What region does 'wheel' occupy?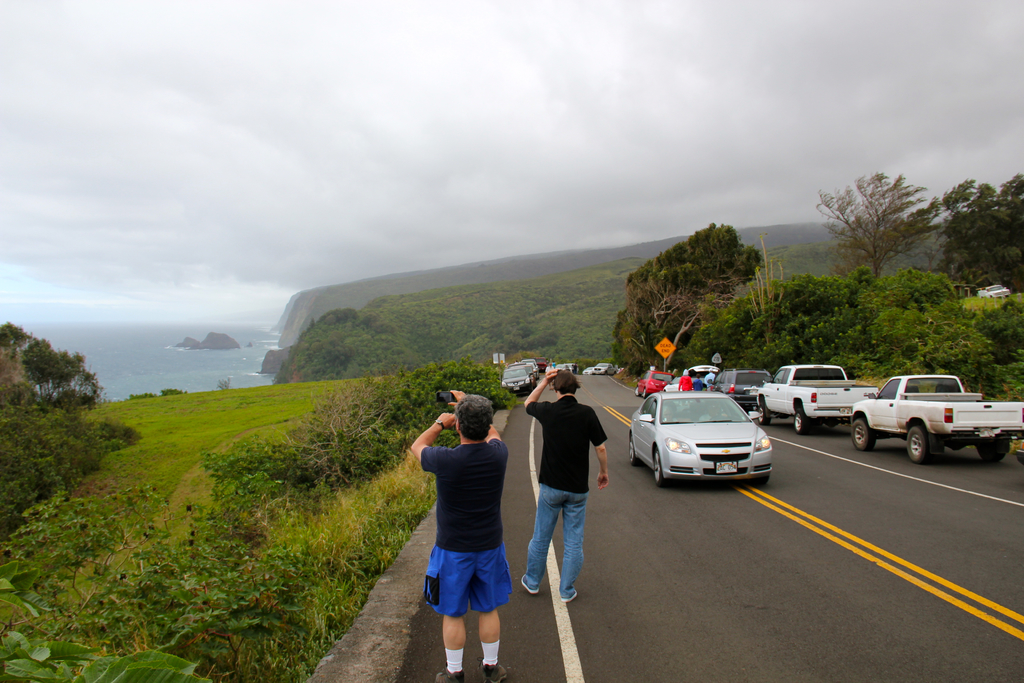
<bbox>650, 447, 667, 484</bbox>.
